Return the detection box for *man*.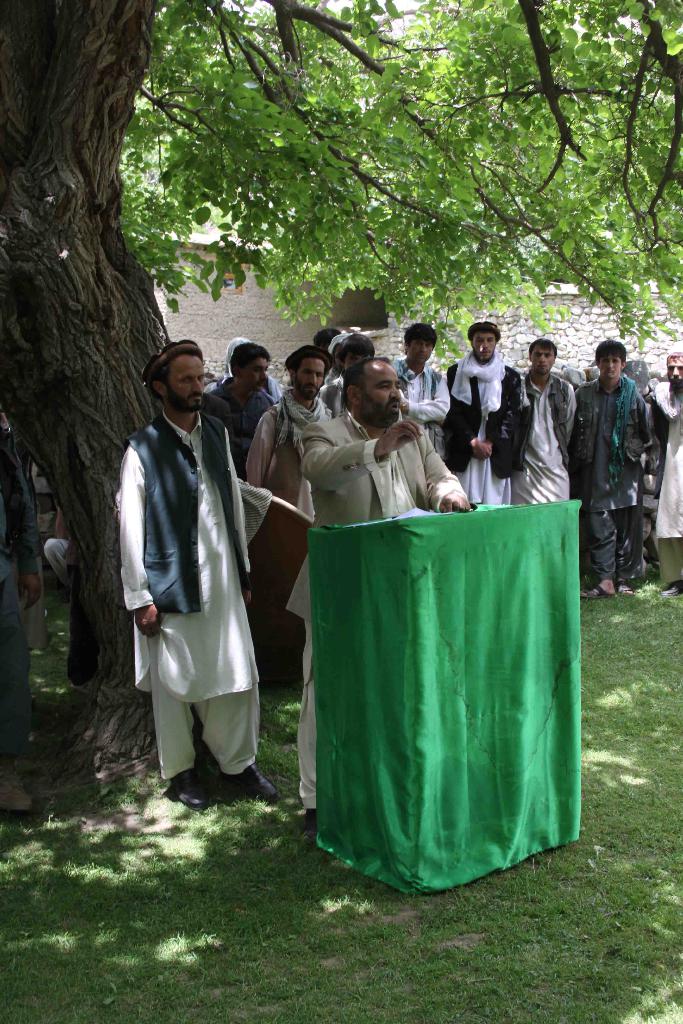
bbox=(646, 350, 682, 598).
